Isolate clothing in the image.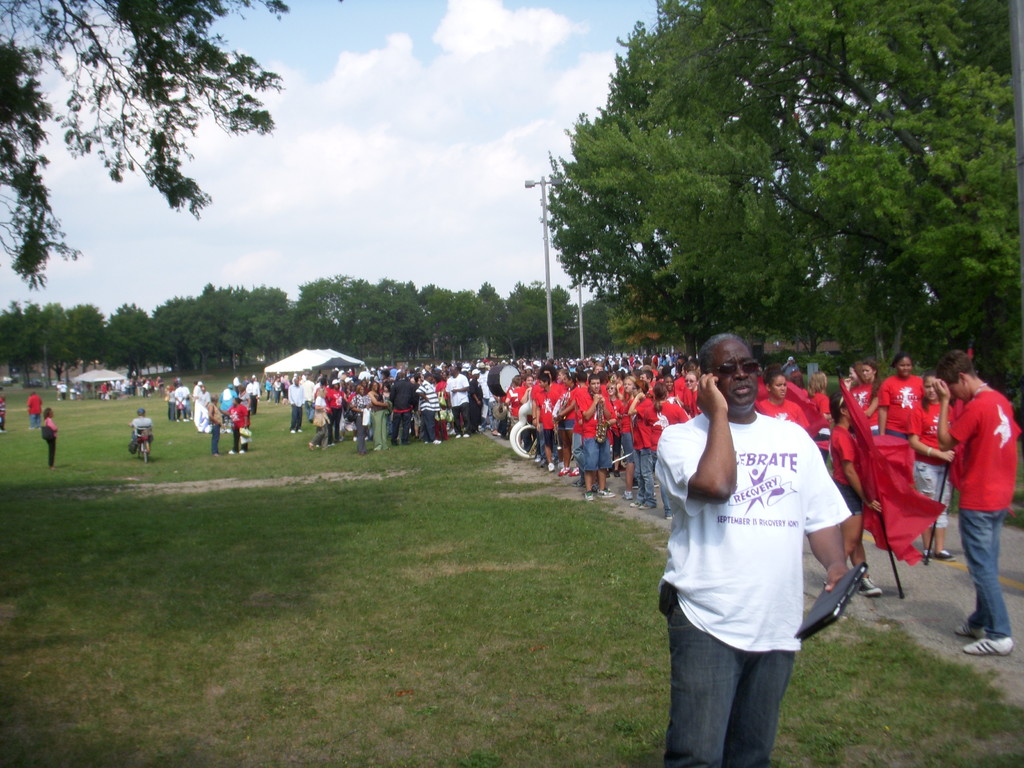
Isolated region: x1=224 y1=398 x2=253 y2=447.
